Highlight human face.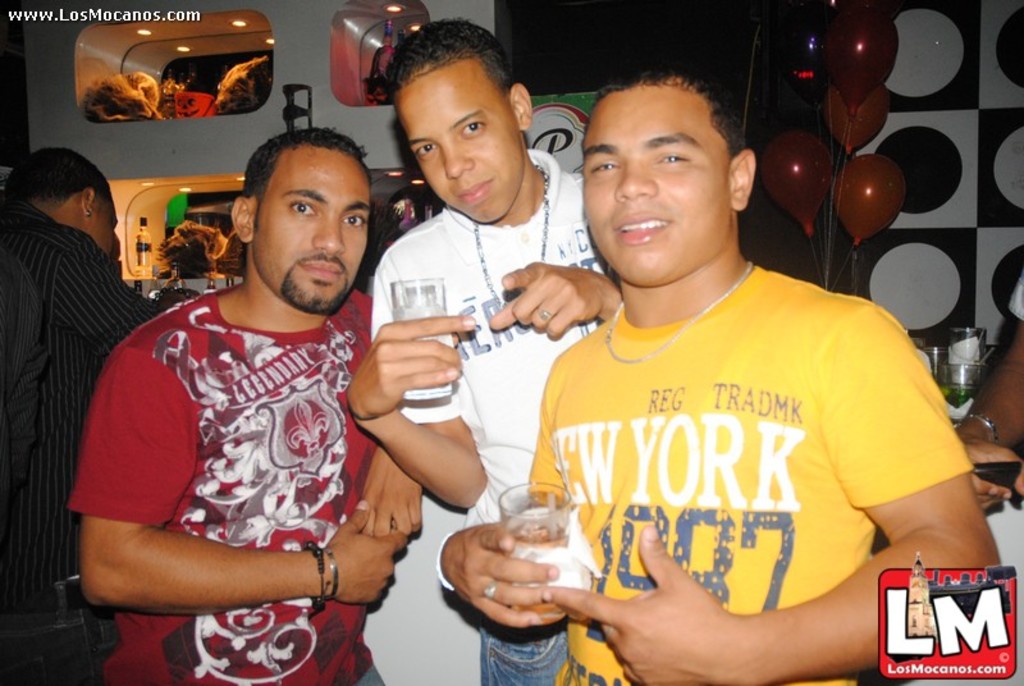
Highlighted region: box=[585, 84, 735, 288].
